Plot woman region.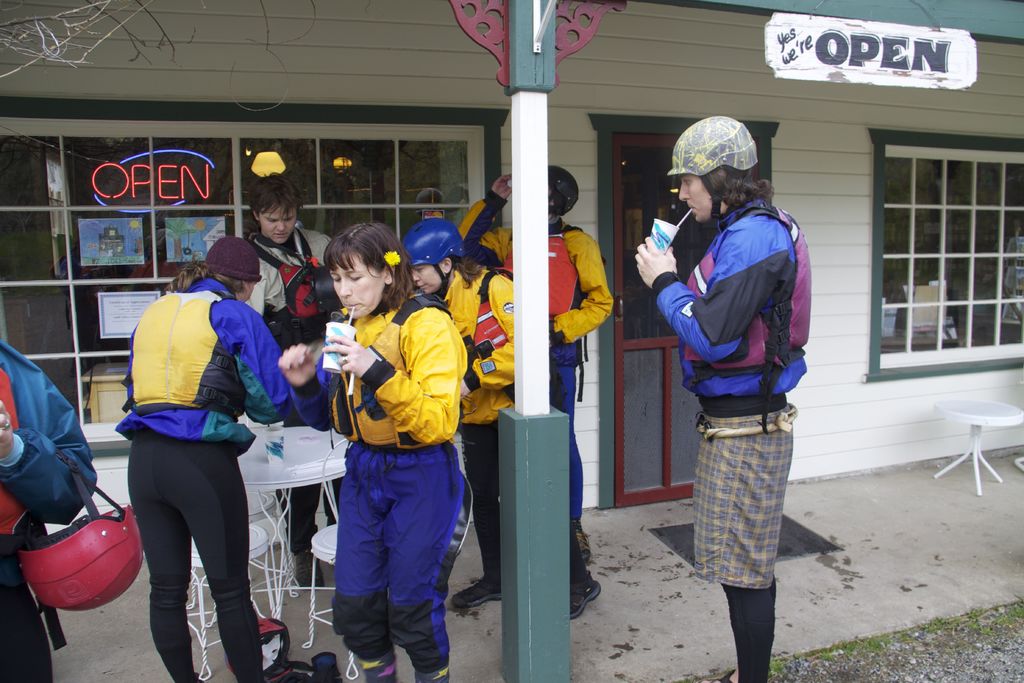
Plotted at locate(299, 218, 481, 682).
